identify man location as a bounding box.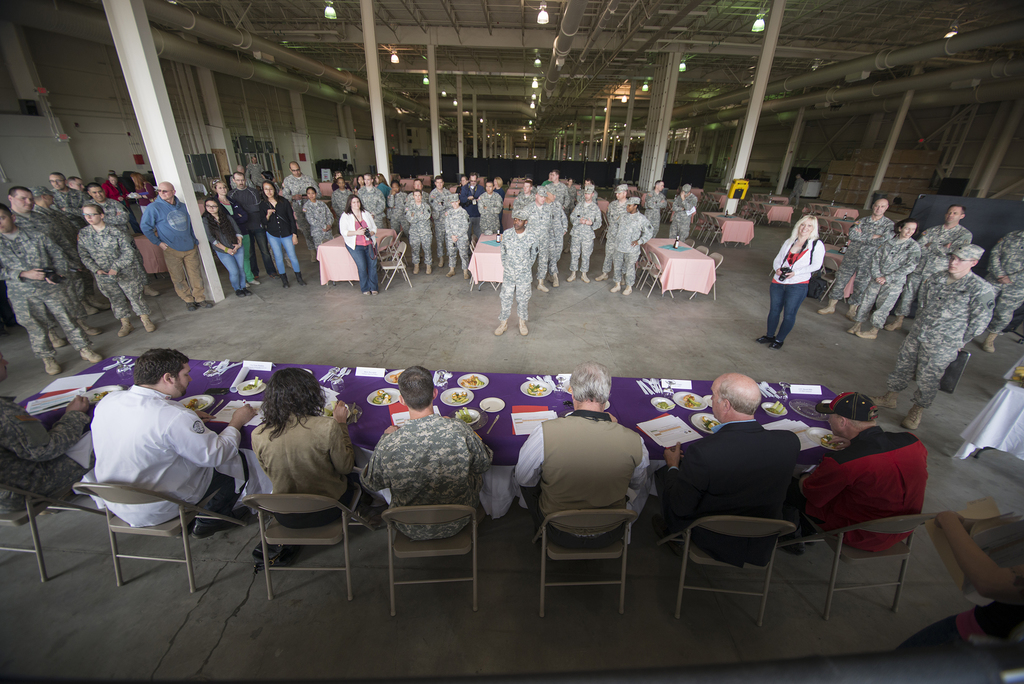
left=459, top=172, right=487, bottom=256.
